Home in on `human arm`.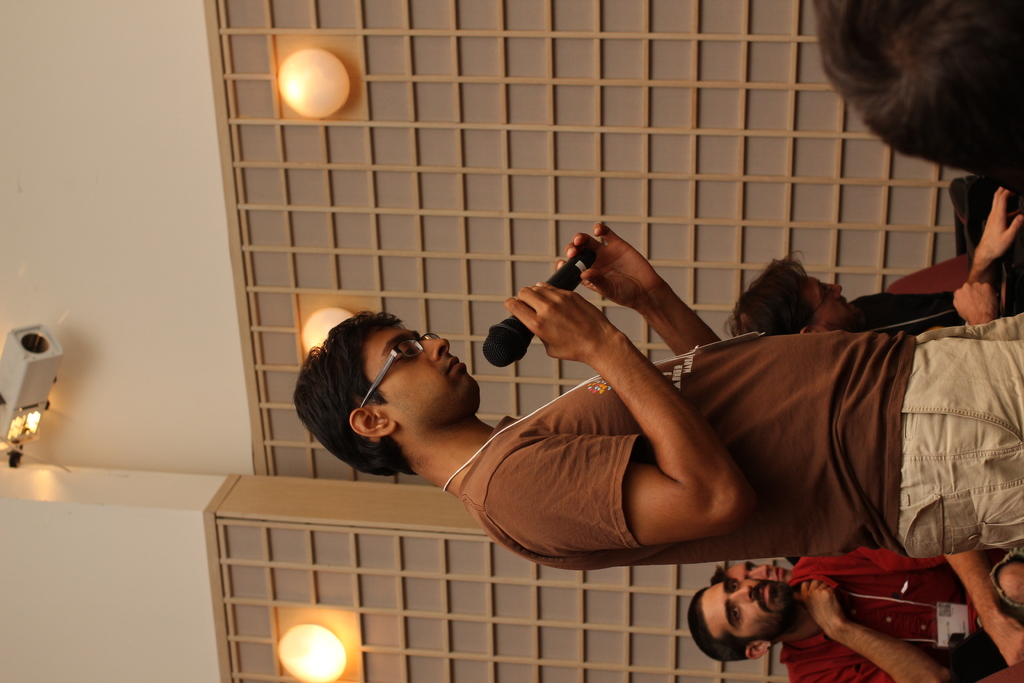
Homed in at 556 219 721 343.
